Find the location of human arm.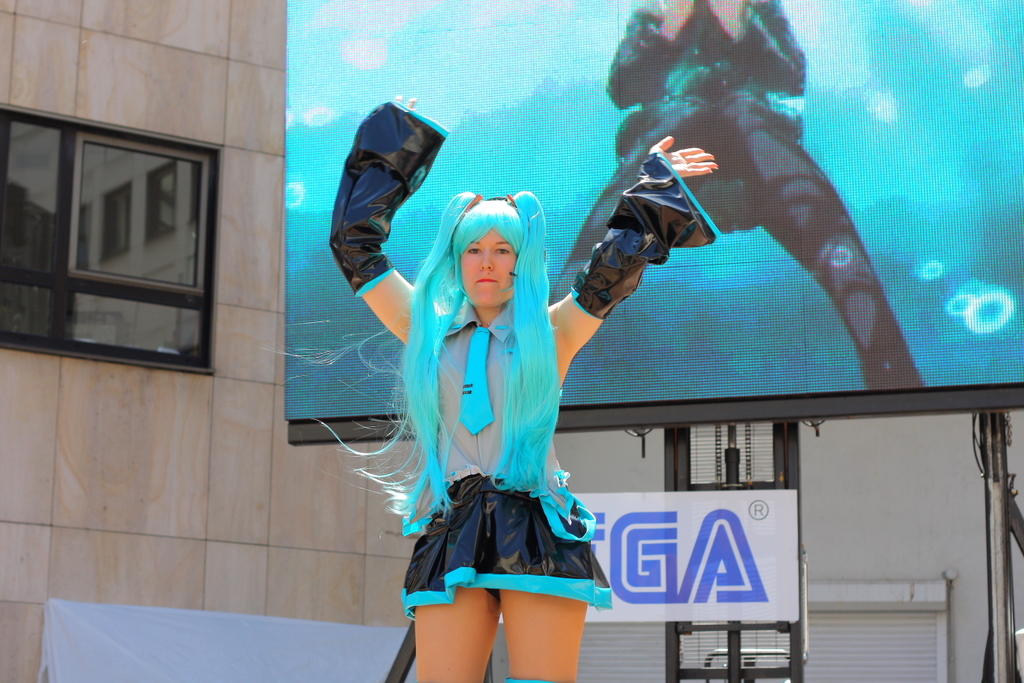
Location: locate(553, 135, 718, 360).
